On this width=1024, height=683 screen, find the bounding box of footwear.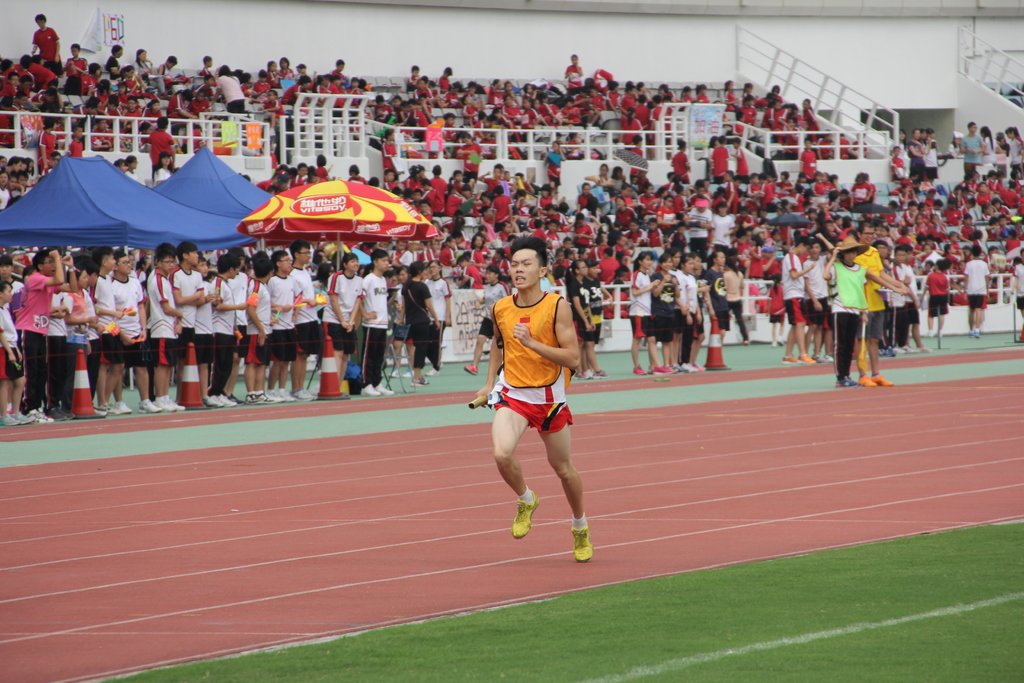
Bounding box: {"x1": 426, "y1": 365, "x2": 437, "y2": 375}.
